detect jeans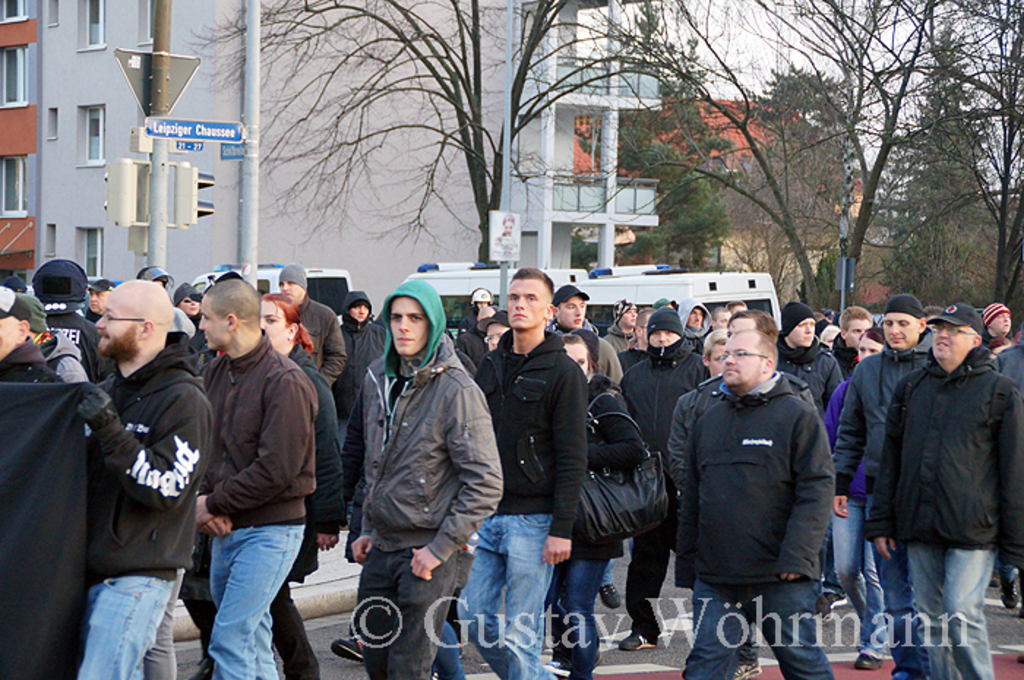
bbox=(73, 570, 174, 679)
